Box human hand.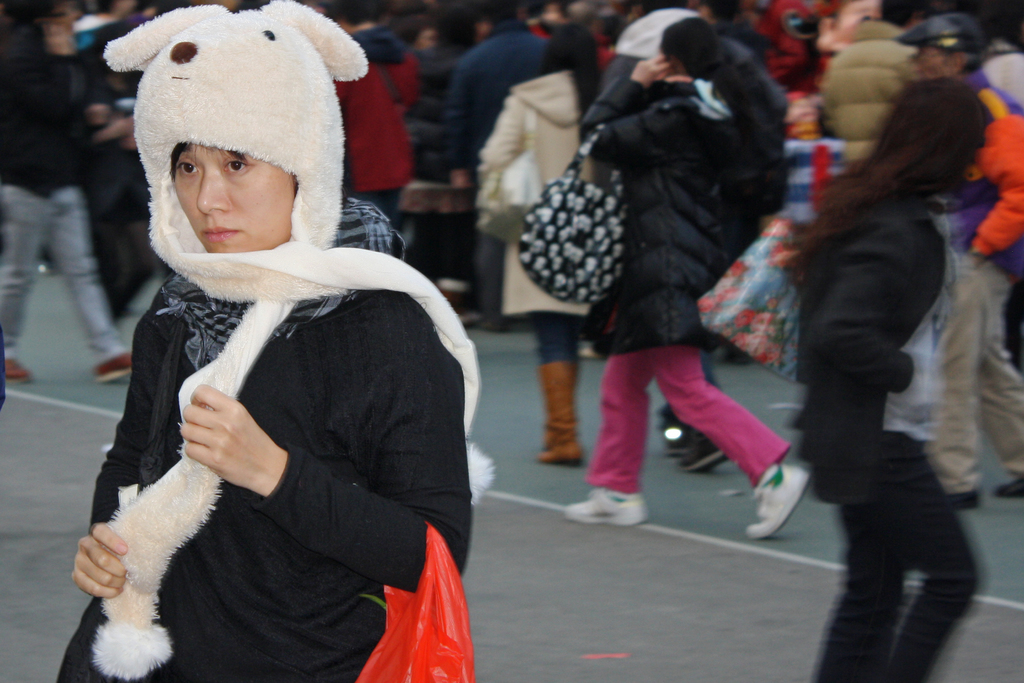
detection(75, 522, 126, 599).
